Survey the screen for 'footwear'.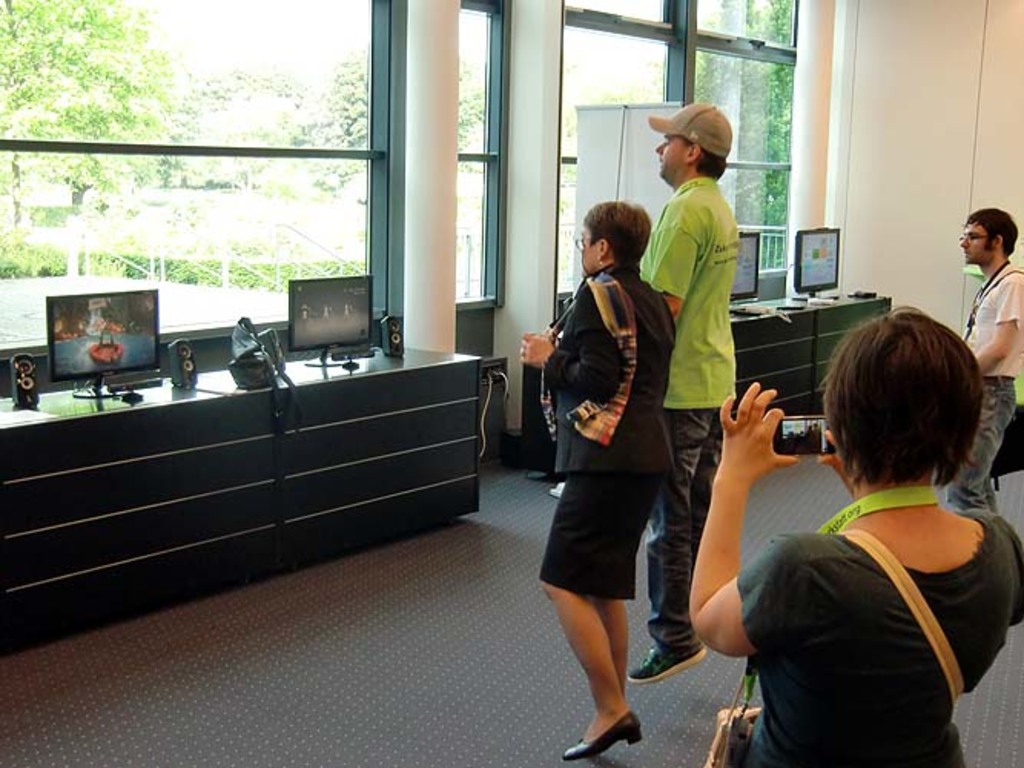
Survey found: l=625, t=641, r=702, b=677.
